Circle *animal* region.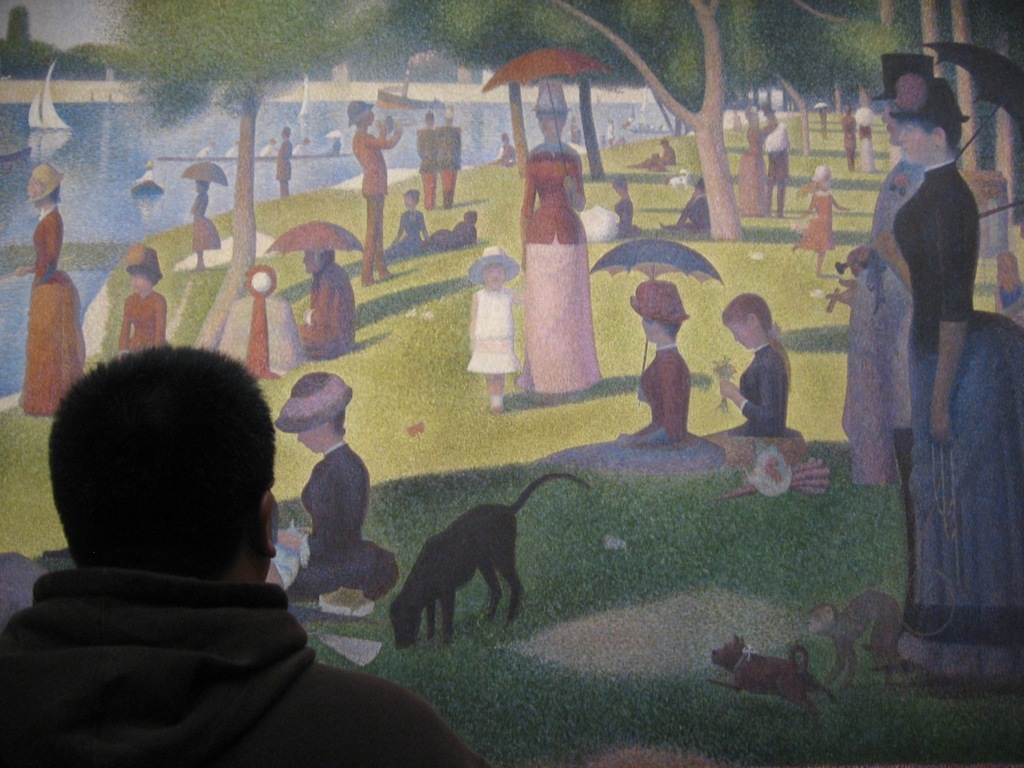
Region: l=707, t=634, r=839, b=725.
